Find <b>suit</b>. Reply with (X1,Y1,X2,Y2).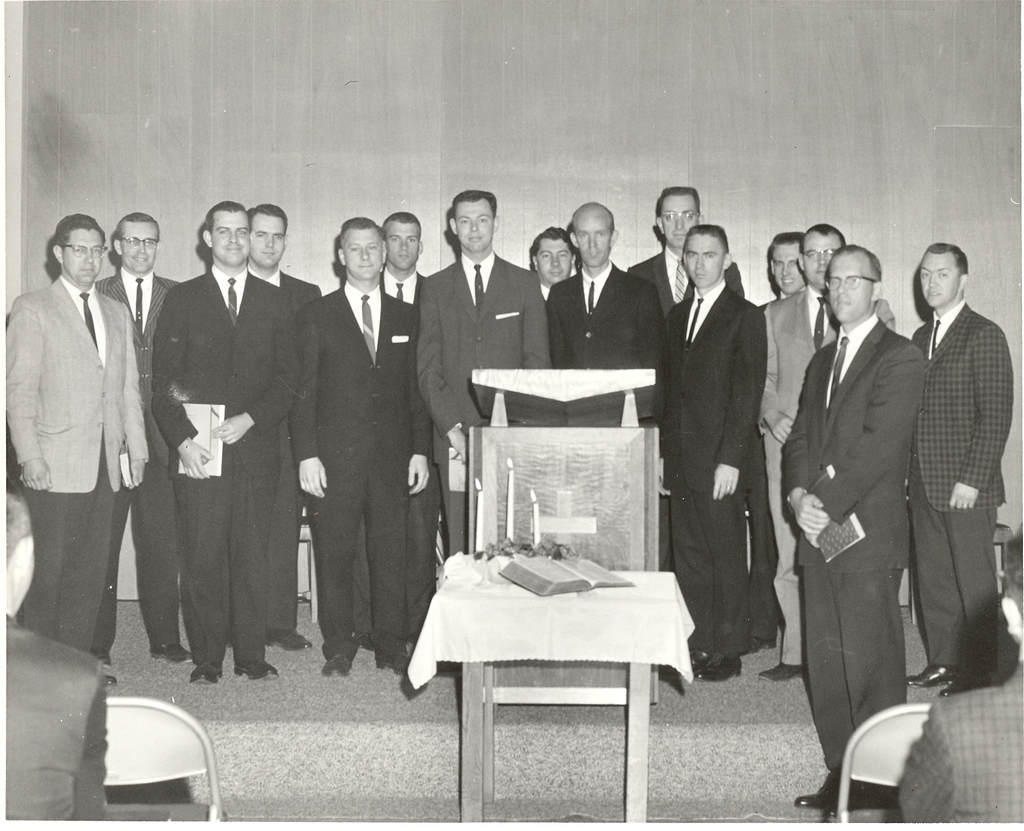
(4,611,108,821).
